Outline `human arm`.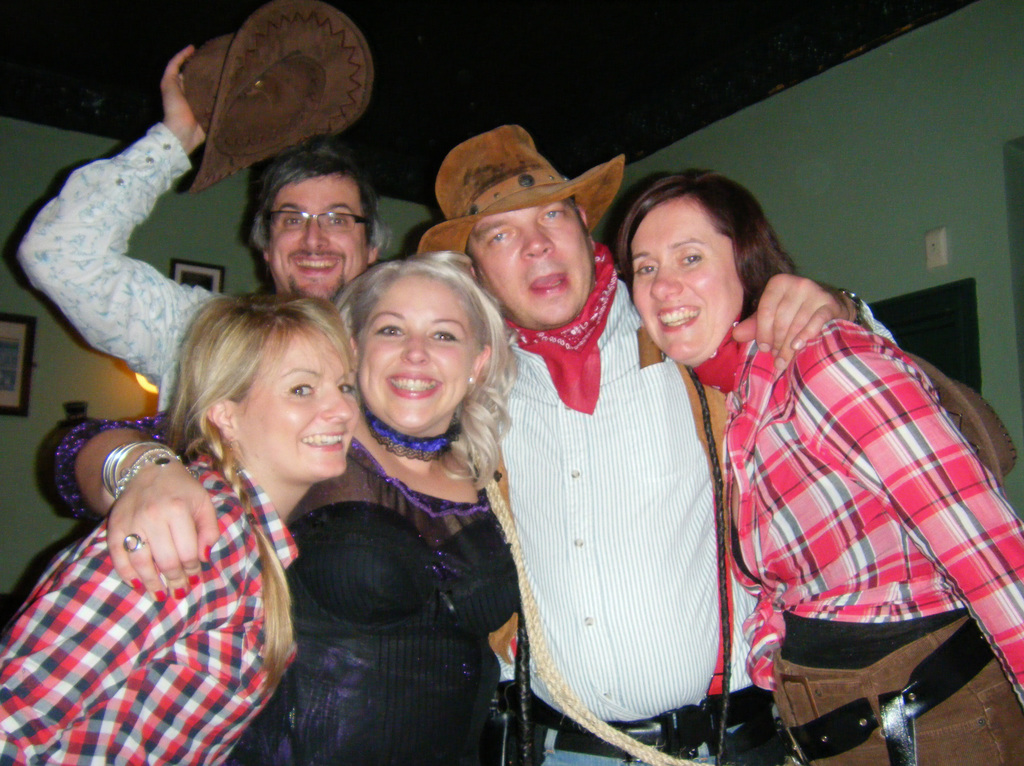
Outline: (726, 267, 893, 375).
